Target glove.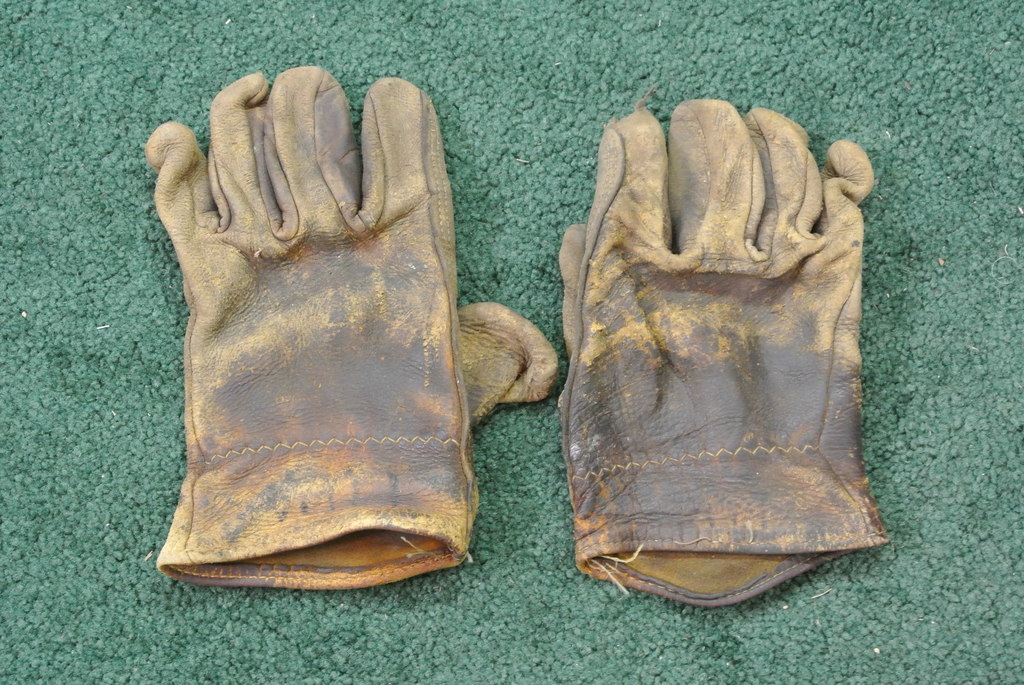
Target region: x1=145, y1=65, x2=559, y2=592.
